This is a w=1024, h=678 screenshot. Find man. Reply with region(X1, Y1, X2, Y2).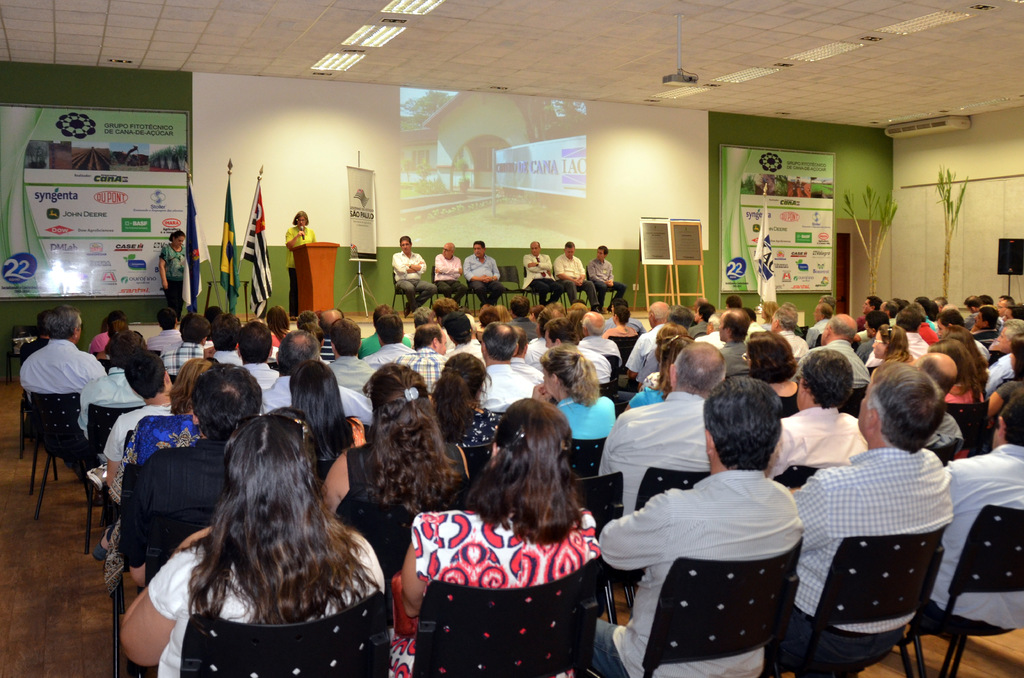
region(361, 300, 415, 355).
